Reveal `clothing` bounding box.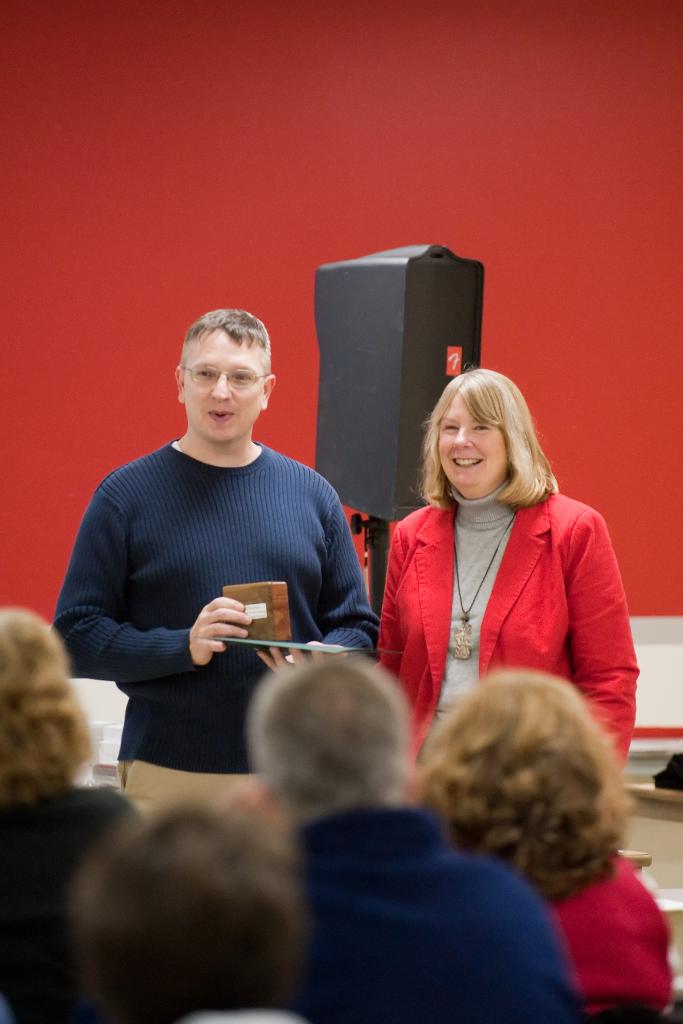
Revealed: region(502, 843, 669, 1023).
